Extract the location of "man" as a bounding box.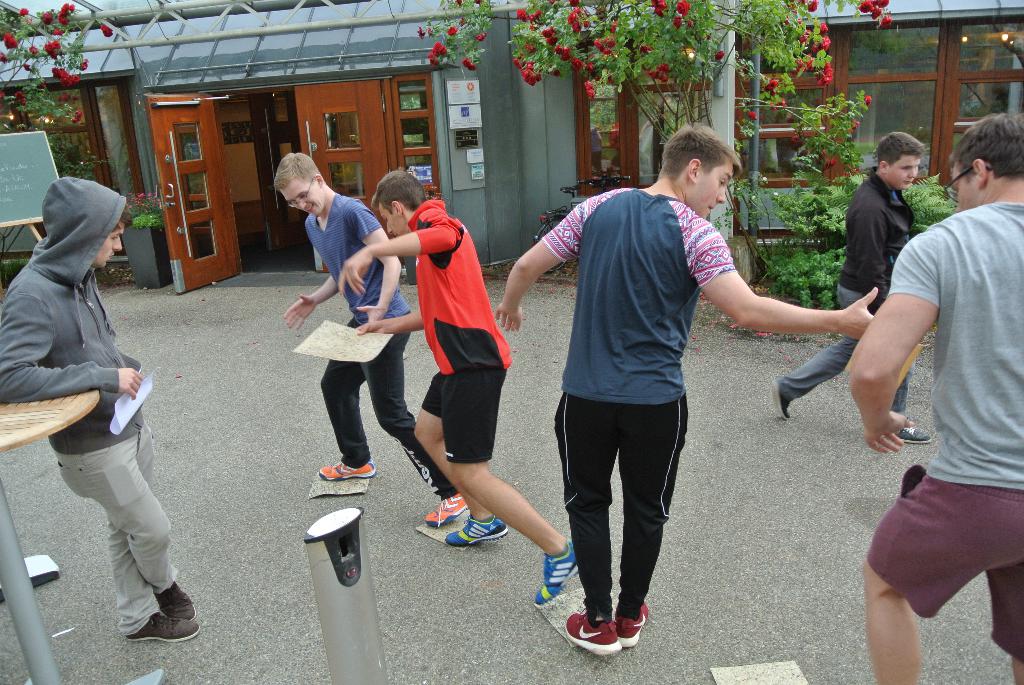
box(849, 116, 1023, 684).
